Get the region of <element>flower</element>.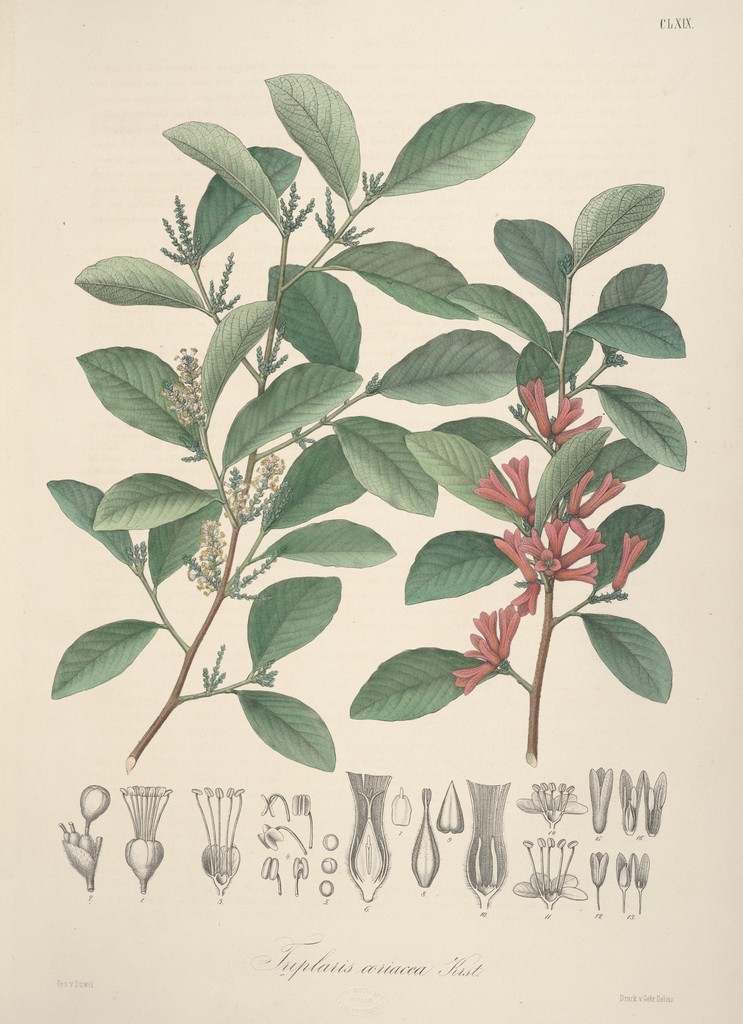
557, 413, 600, 443.
